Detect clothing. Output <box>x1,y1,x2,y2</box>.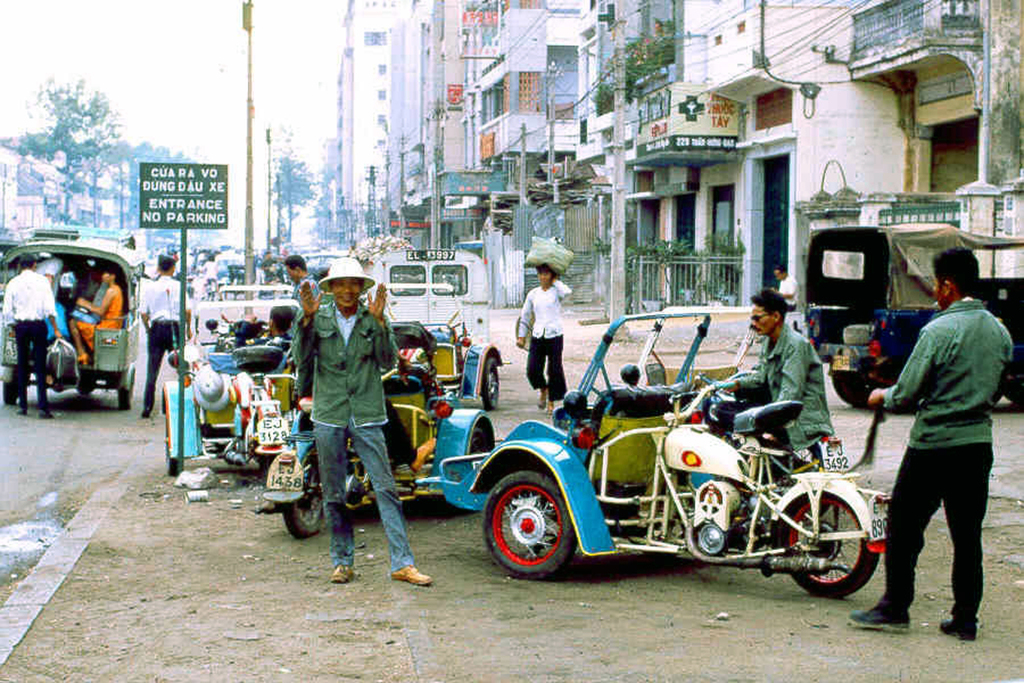
<box>0,267,61,415</box>.
